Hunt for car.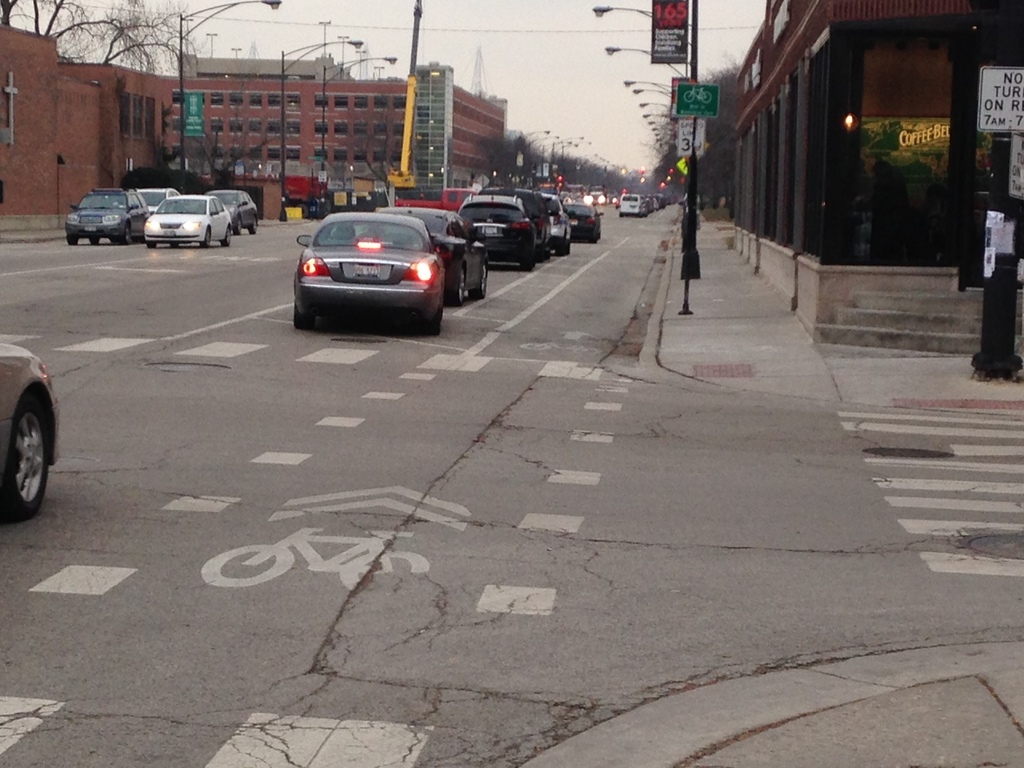
Hunted down at region(145, 192, 236, 249).
